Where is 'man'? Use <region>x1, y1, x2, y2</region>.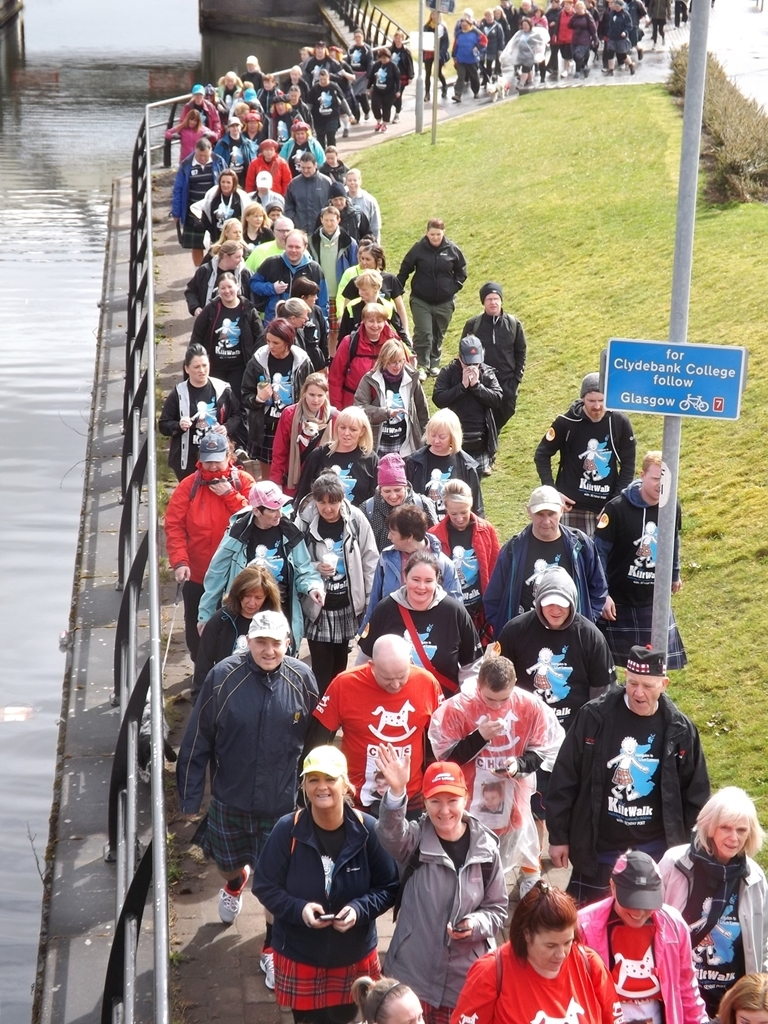
<region>301, 67, 357, 150</region>.
